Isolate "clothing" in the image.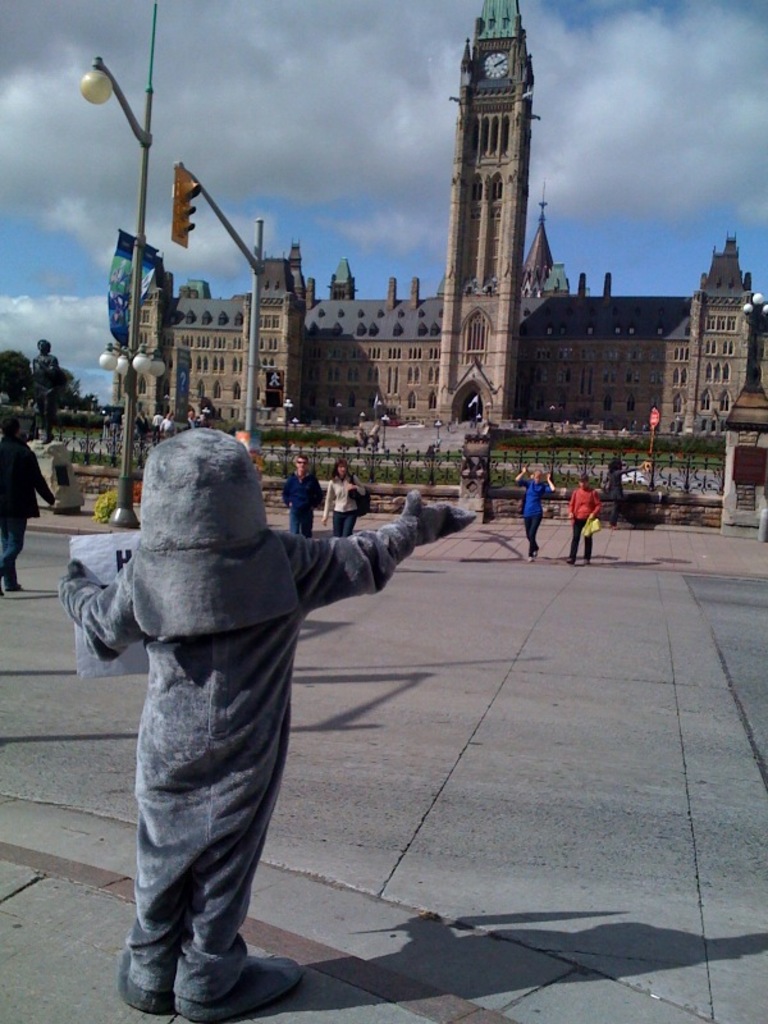
Isolated region: bbox(0, 444, 56, 576).
